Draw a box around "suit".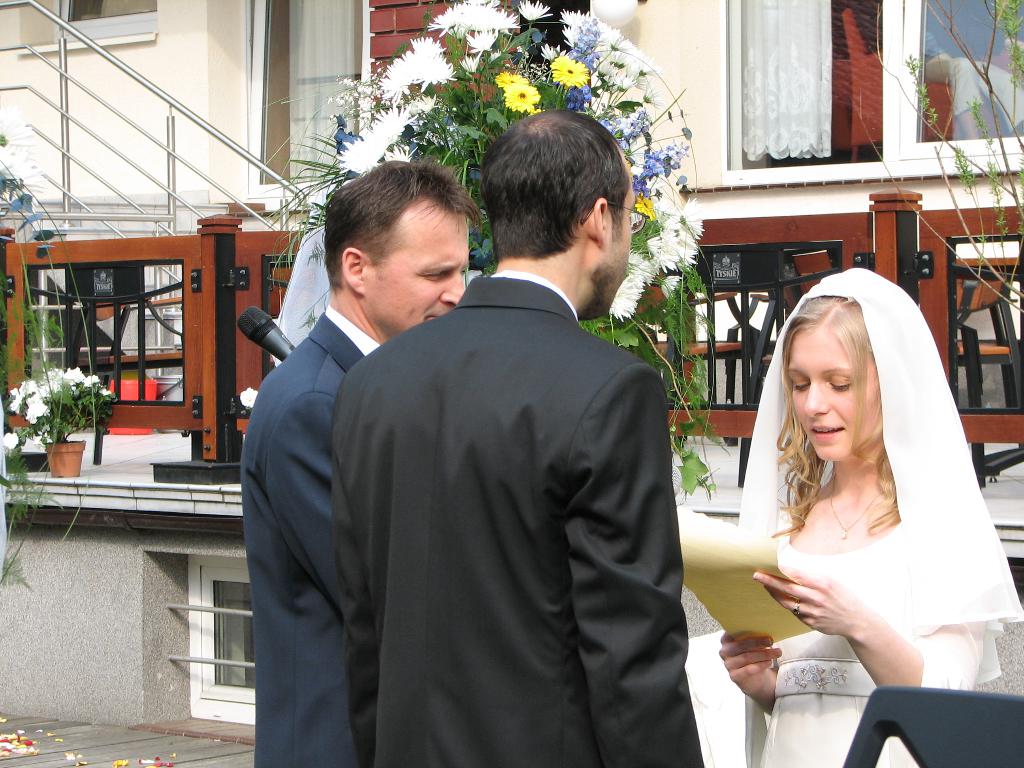
(256, 182, 705, 756).
